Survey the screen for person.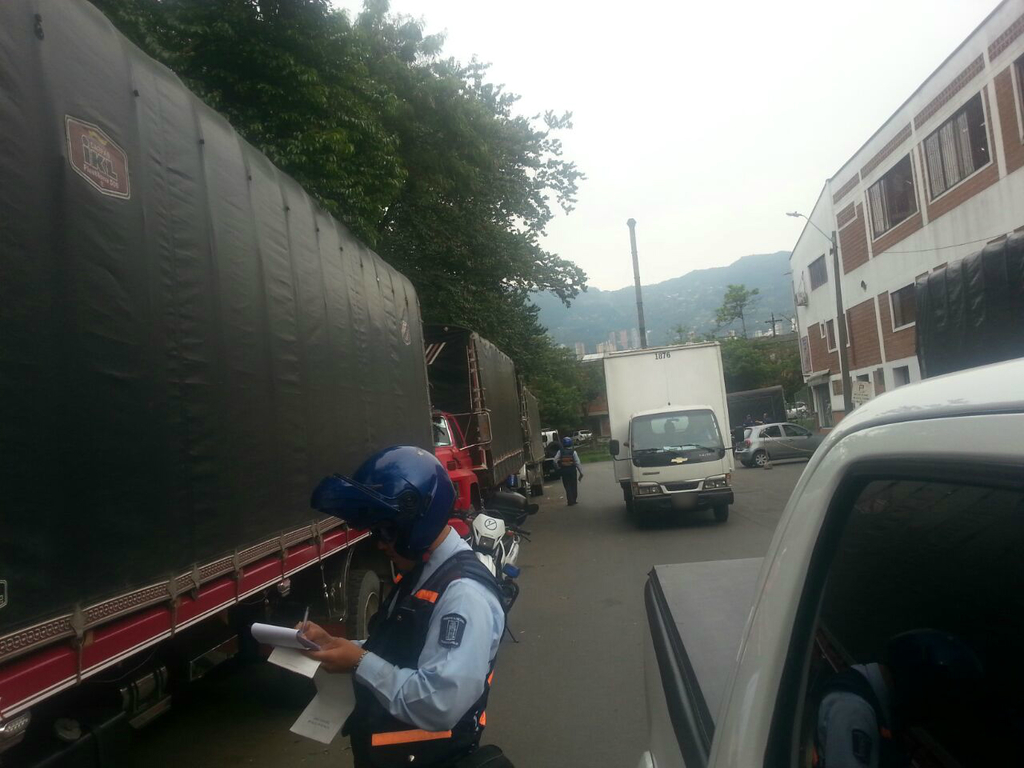
Survey found: 298:431:504:764.
